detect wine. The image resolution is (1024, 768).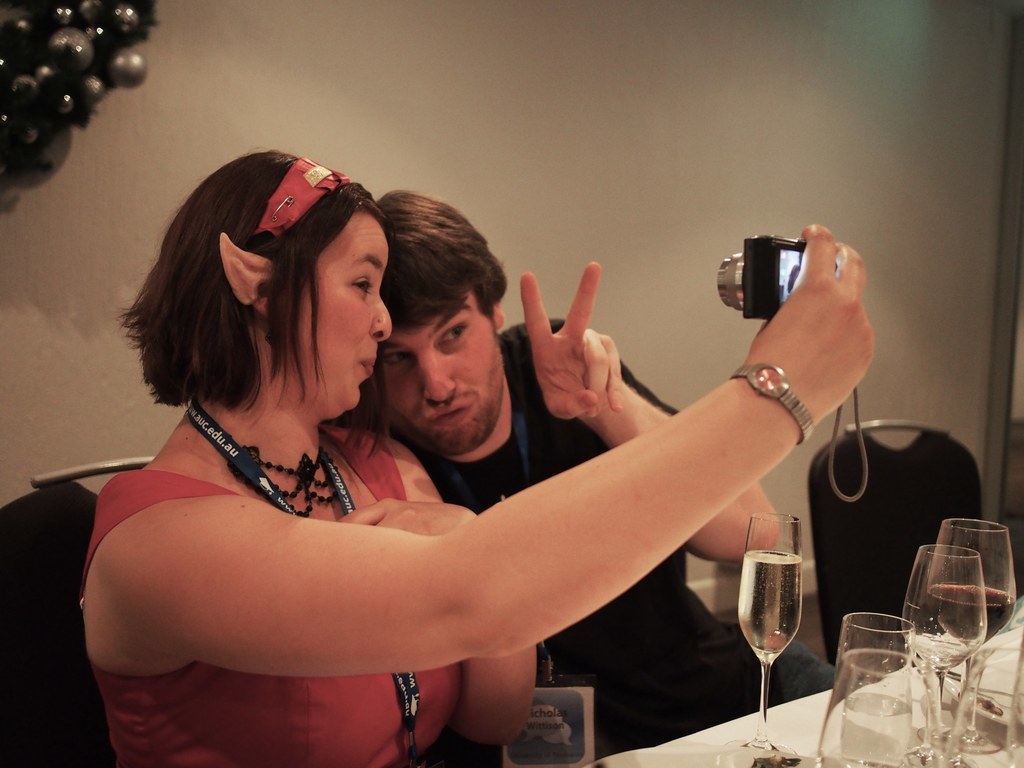
select_region(738, 554, 804, 654).
